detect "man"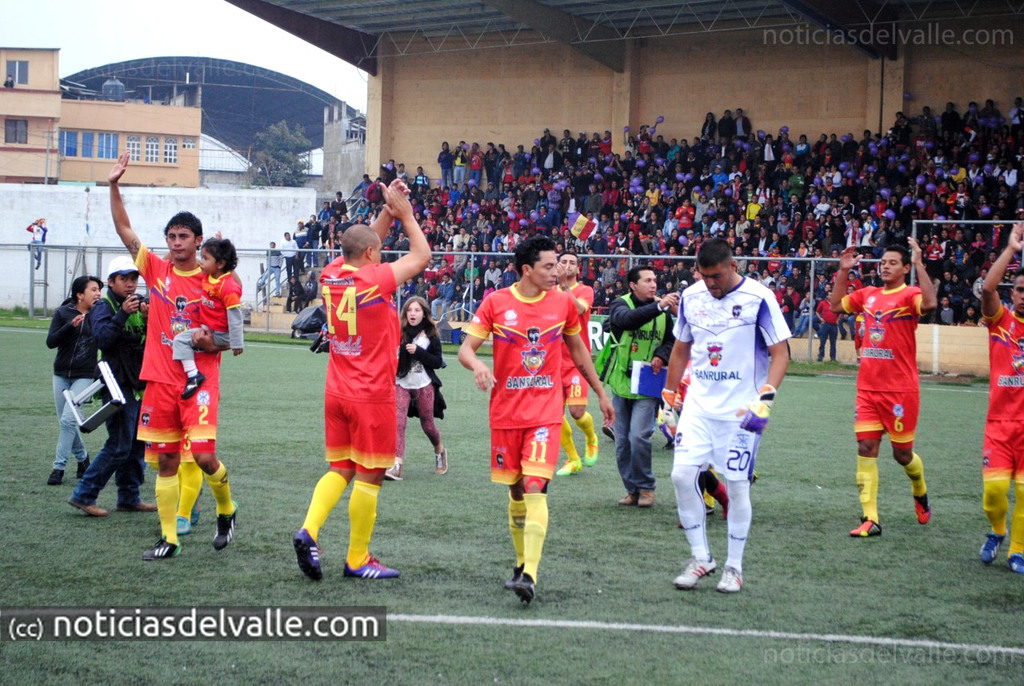
(296,183,411,571)
